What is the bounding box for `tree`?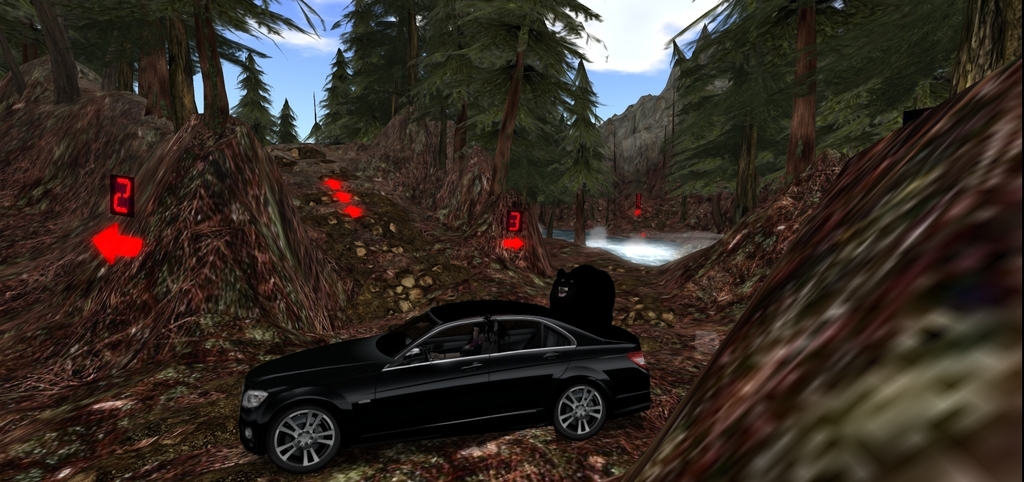
box=[28, 0, 81, 103].
